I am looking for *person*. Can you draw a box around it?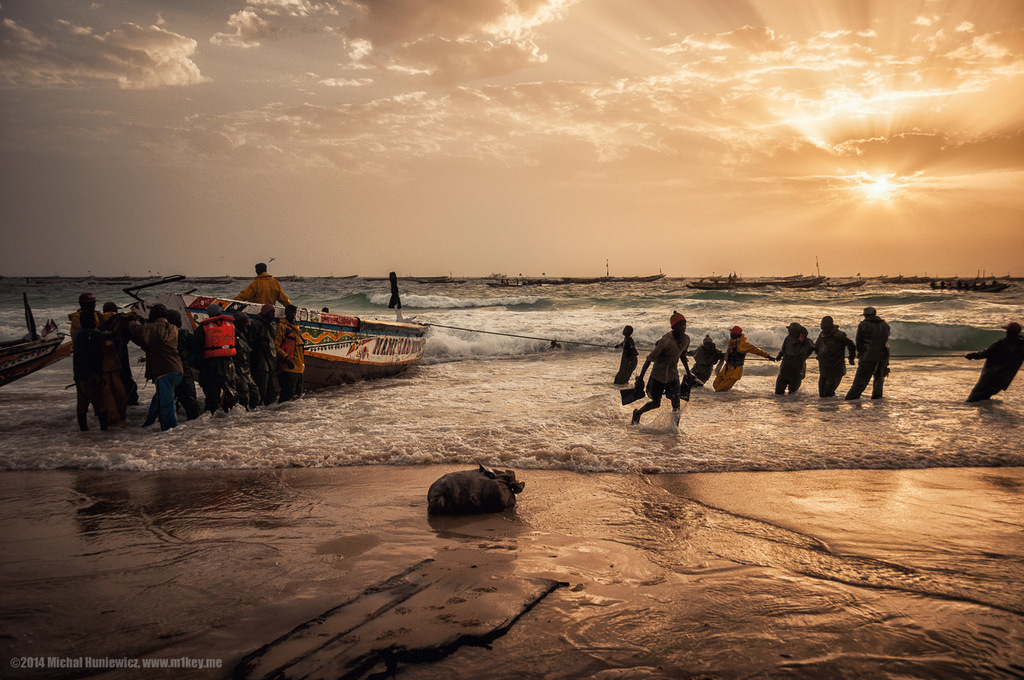
Sure, the bounding box is Rect(967, 319, 1023, 406).
